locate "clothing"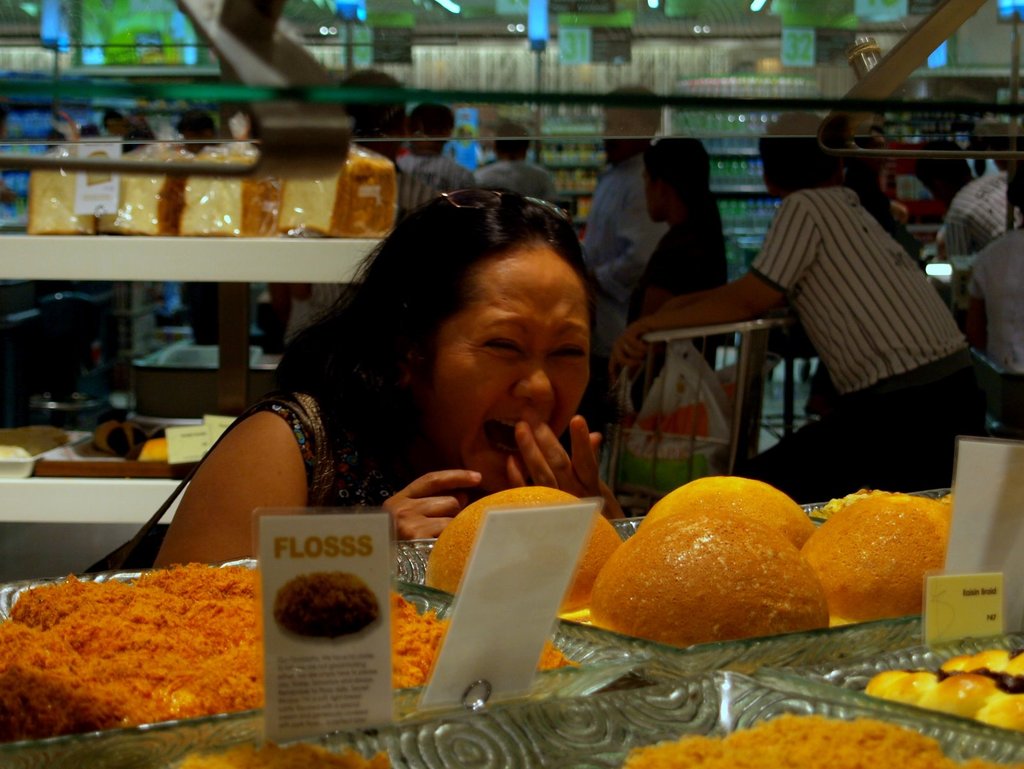
939/171/1020/265
